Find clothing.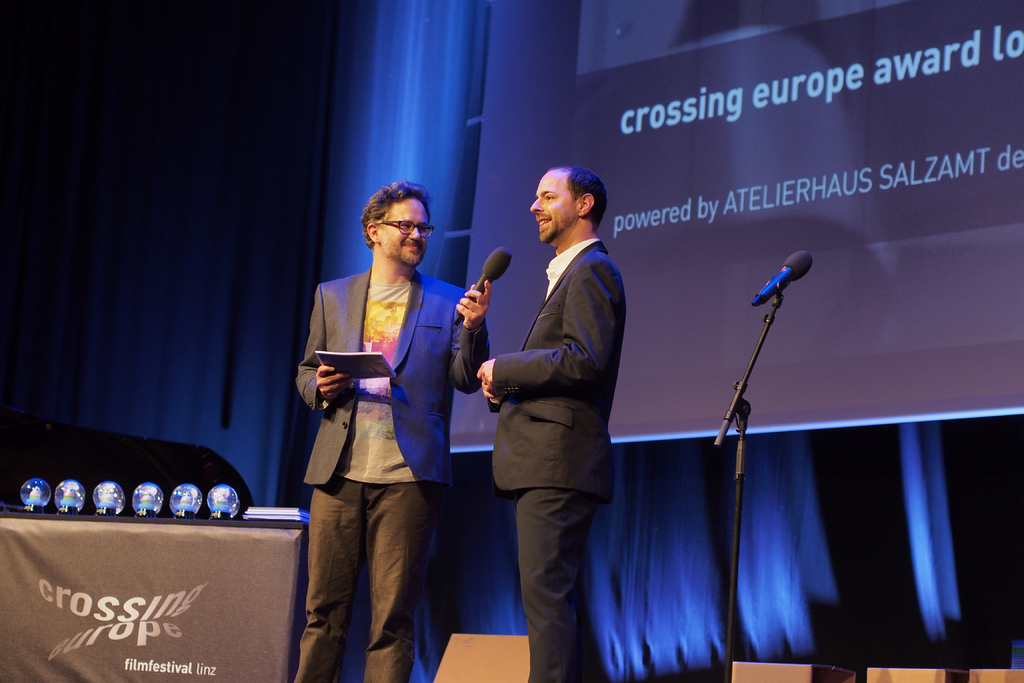
278,210,455,650.
